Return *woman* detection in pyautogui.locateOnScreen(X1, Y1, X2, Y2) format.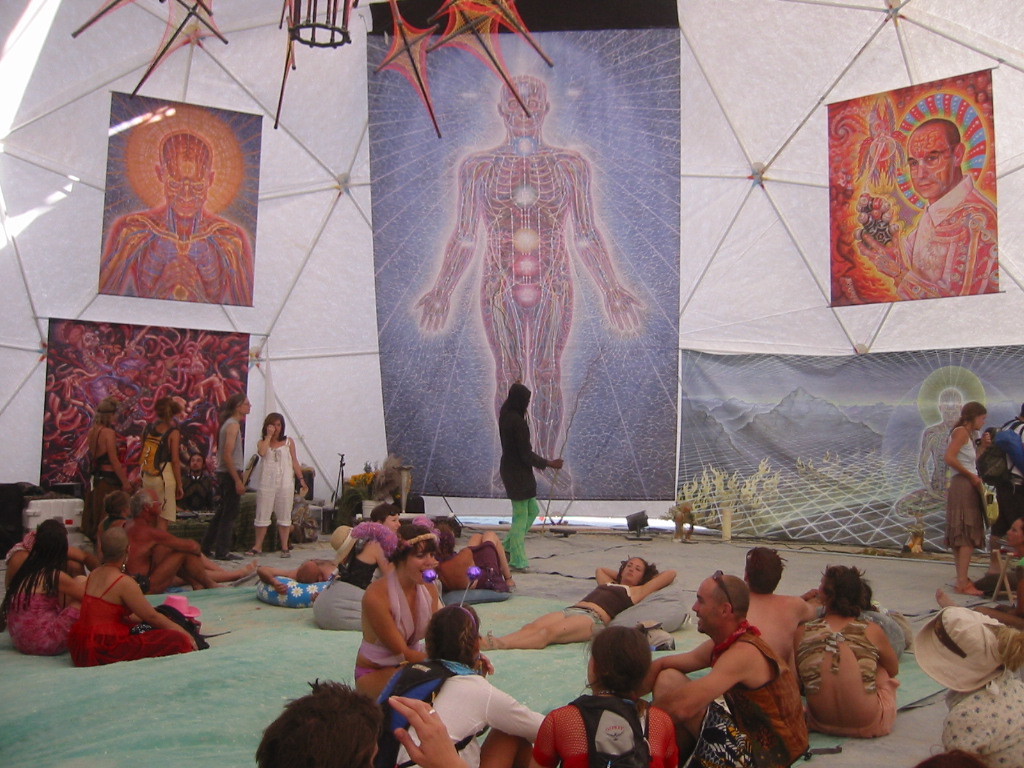
pyautogui.locateOnScreen(1003, 523, 1023, 598).
